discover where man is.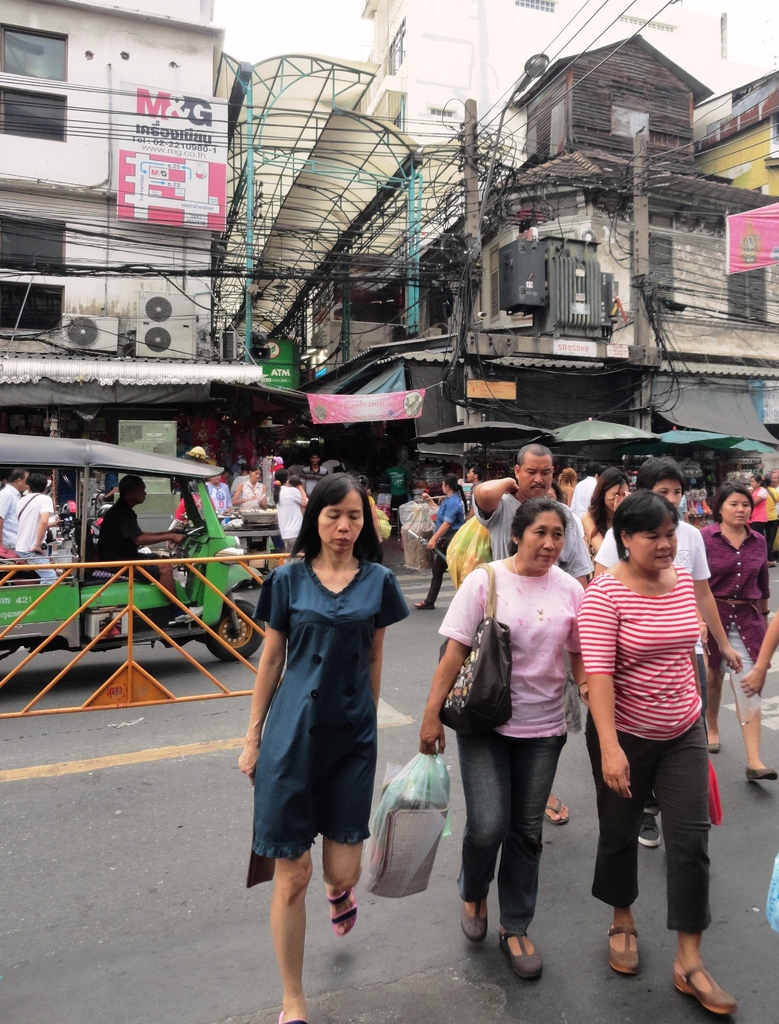
Discovered at {"left": 0, "top": 467, "right": 28, "bottom": 546}.
